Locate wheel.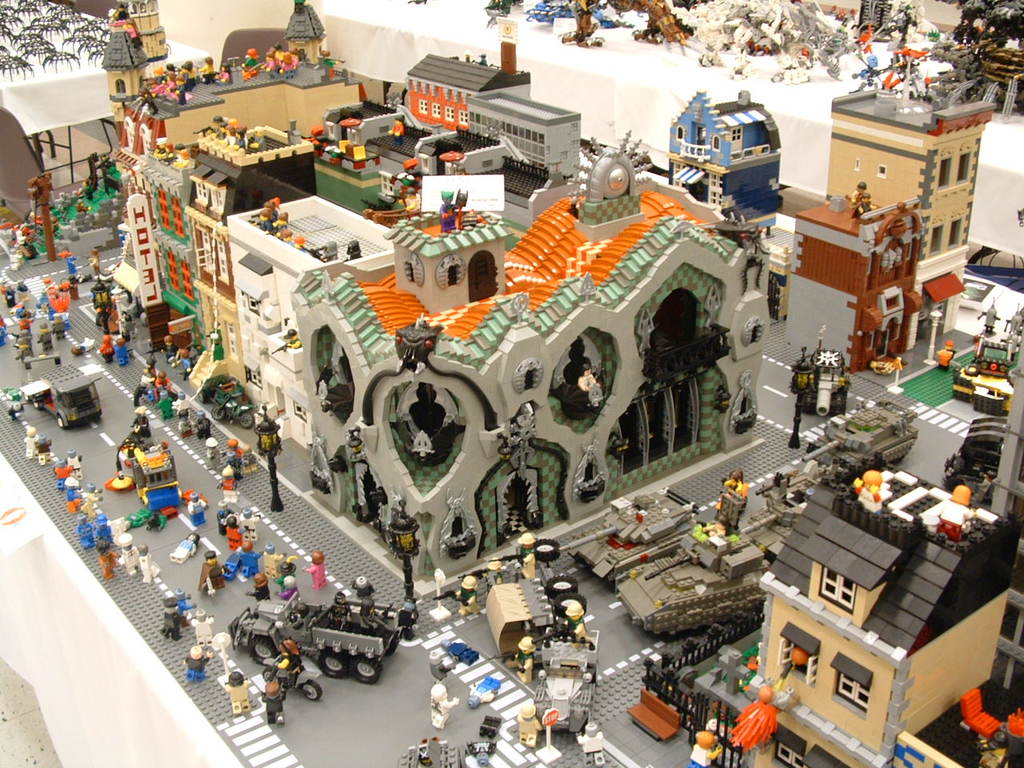
Bounding box: left=305, top=679, right=321, bottom=701.
